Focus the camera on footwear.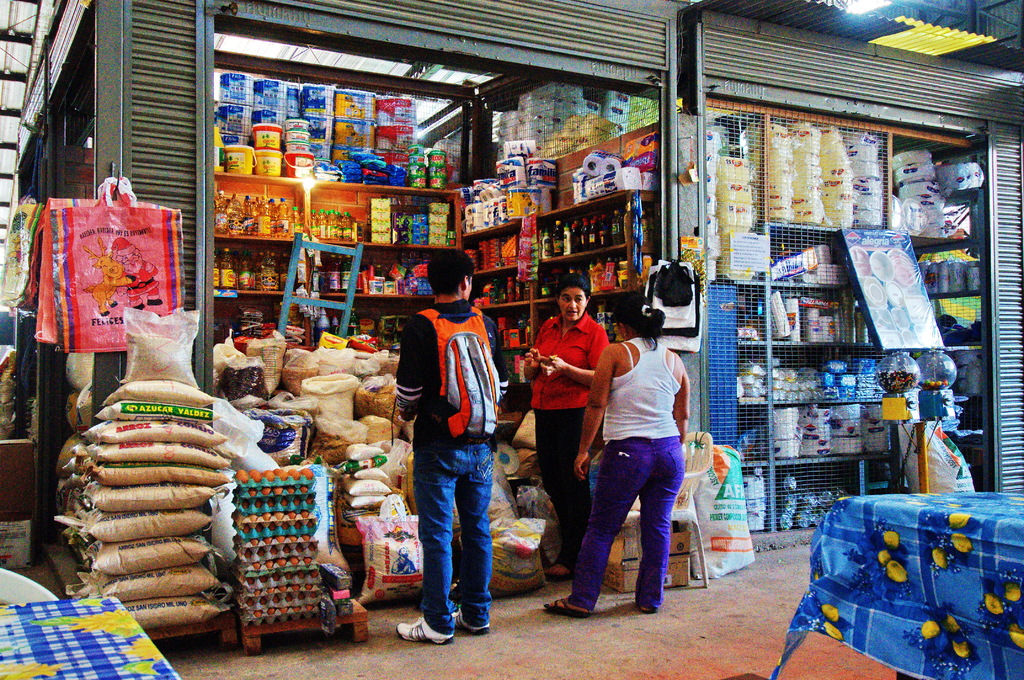
Focus region: x1=636 y1=607 x2=656 y2=614.
